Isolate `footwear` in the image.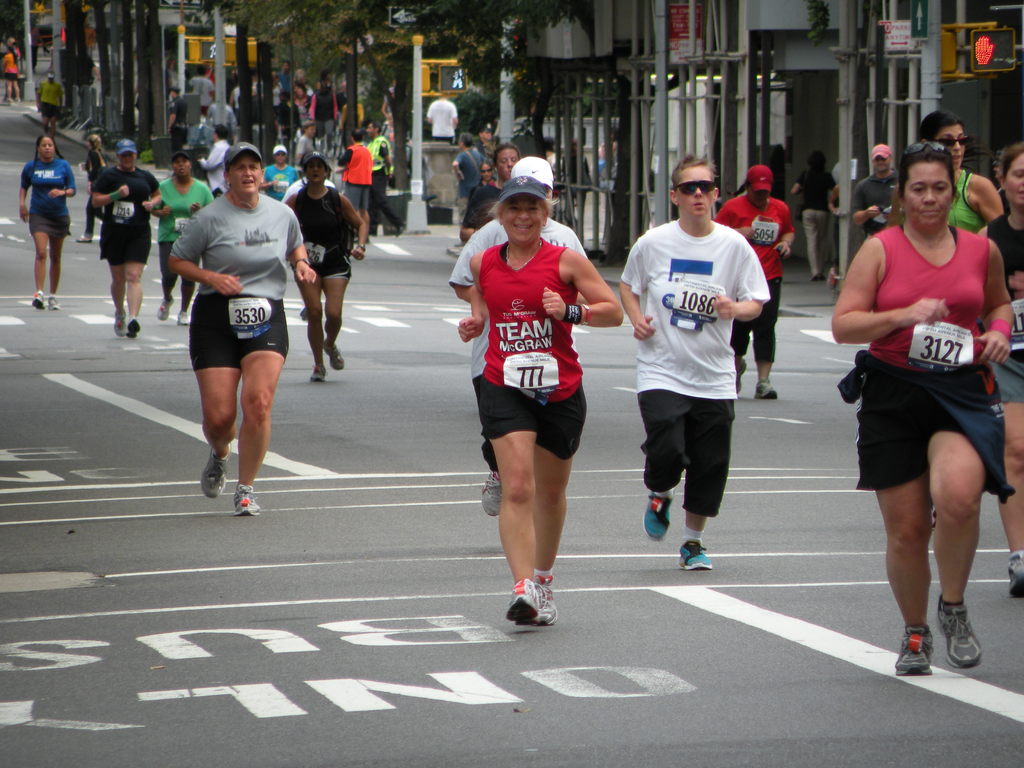
Isolated region: (233, 487, 257, 516).
